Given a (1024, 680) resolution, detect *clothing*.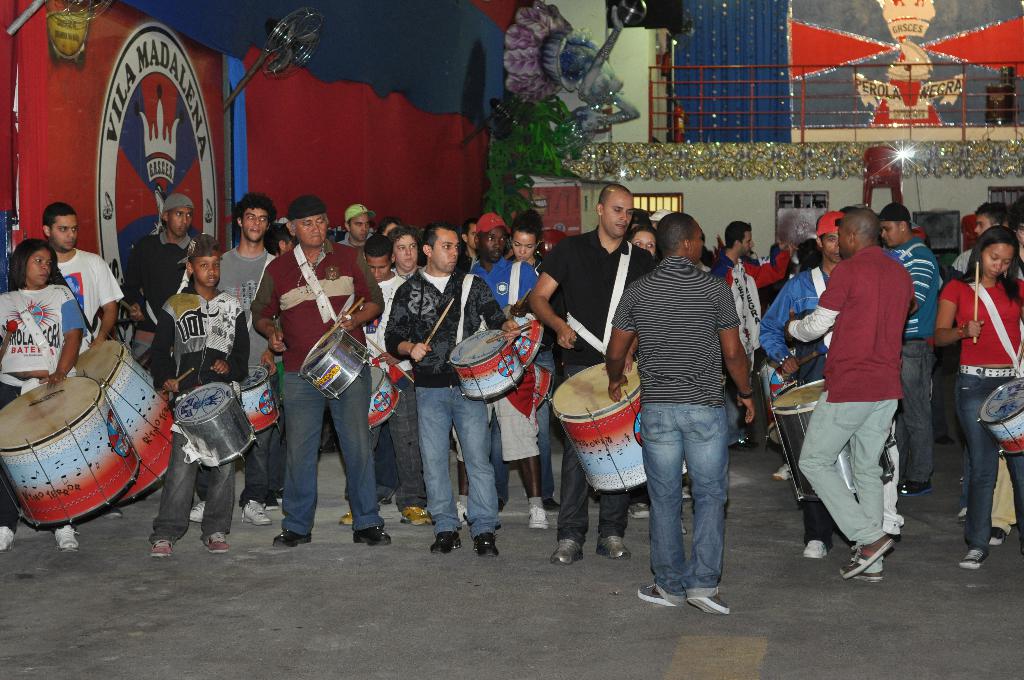
x1=193, y1=248, x2=284, y2=506.
